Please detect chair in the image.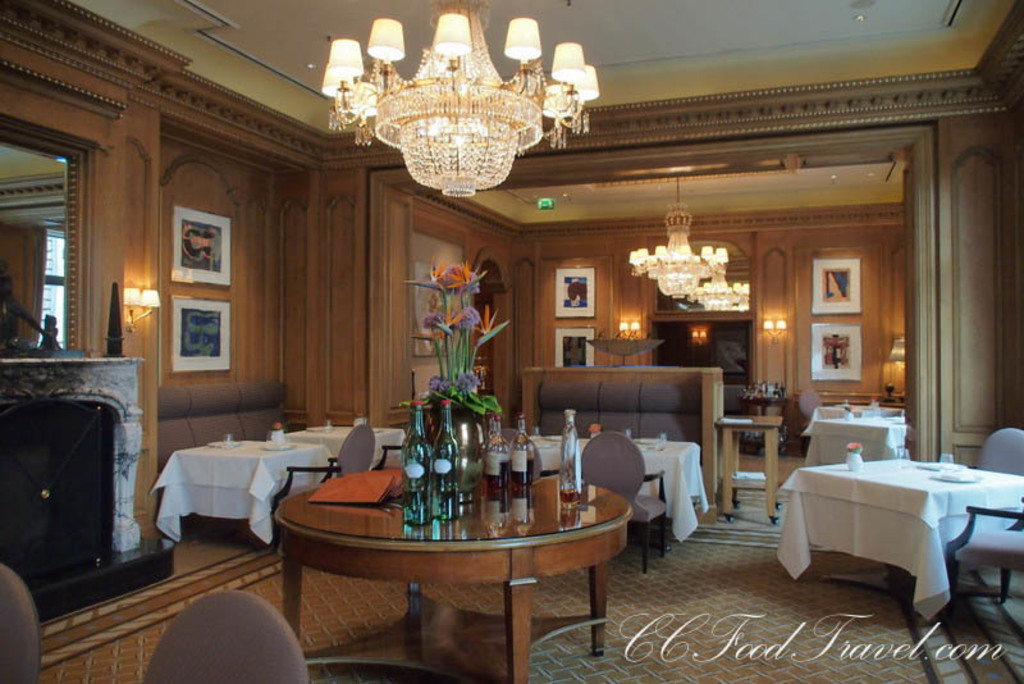
x1=376, y1=427, x2=415, y2=473.
